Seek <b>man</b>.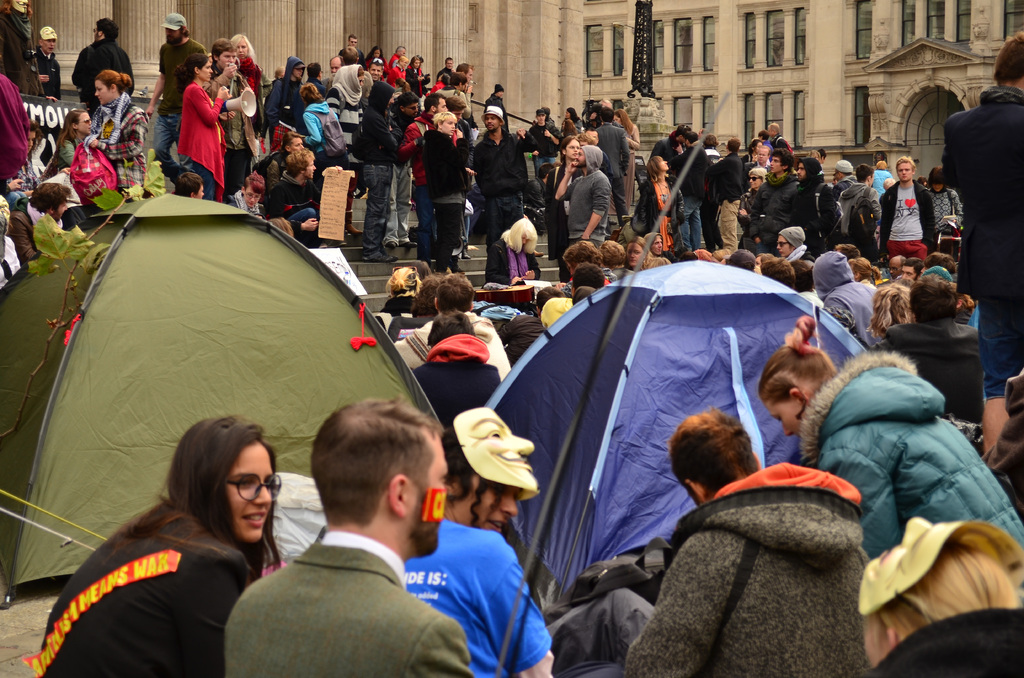
795:153:840:266.
